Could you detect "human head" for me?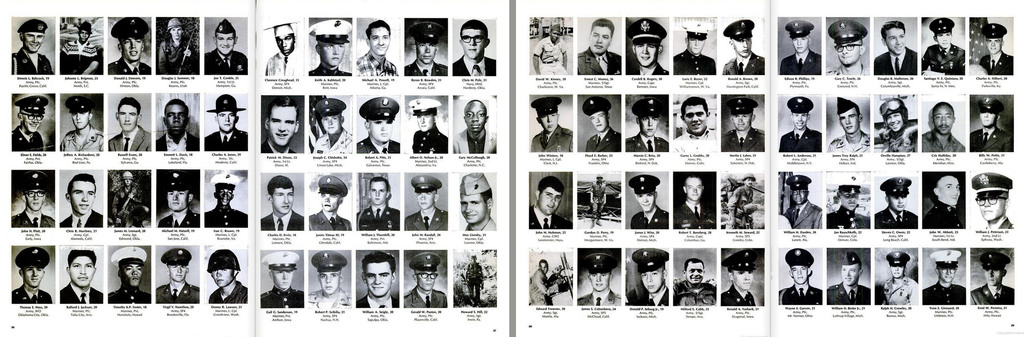
Detection result: select_region(681, 19, 708, 54).
